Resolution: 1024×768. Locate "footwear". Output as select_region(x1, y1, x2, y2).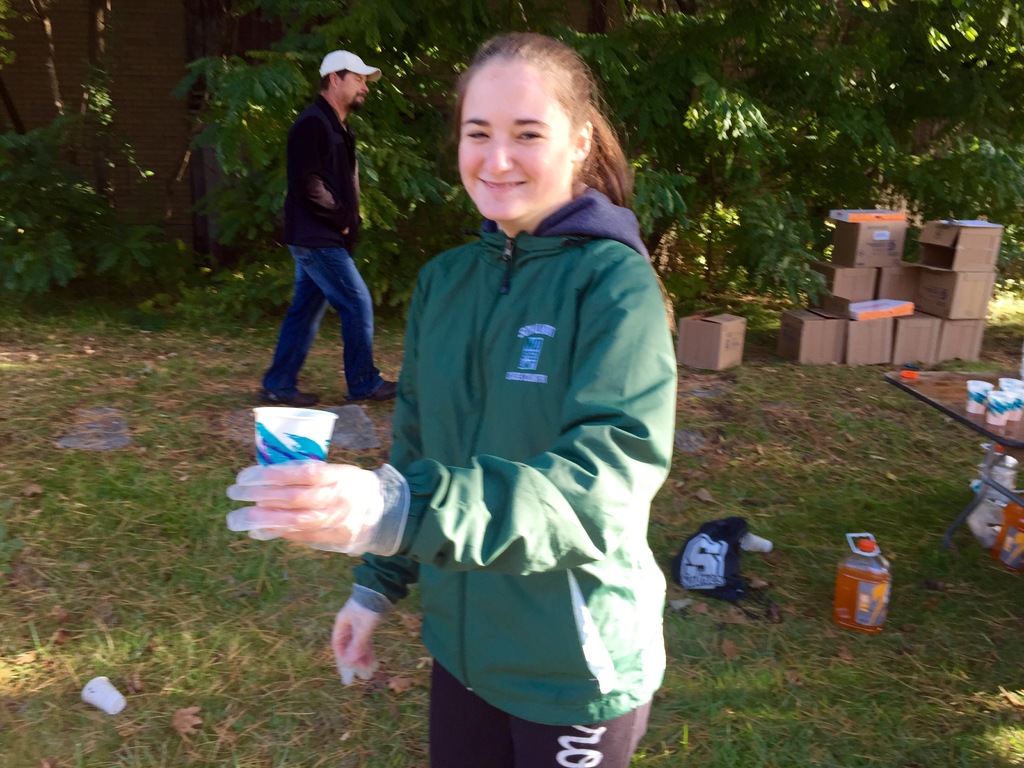
select_region(365, 378, 401, 402).
